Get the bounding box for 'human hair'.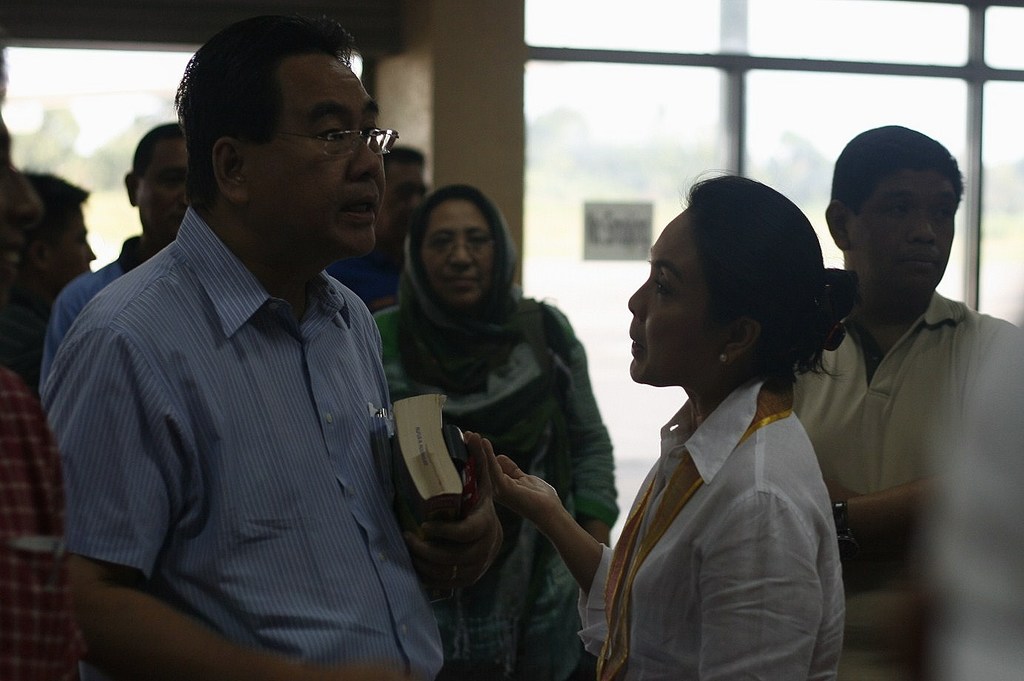
box(169, 1, 367, 234).
